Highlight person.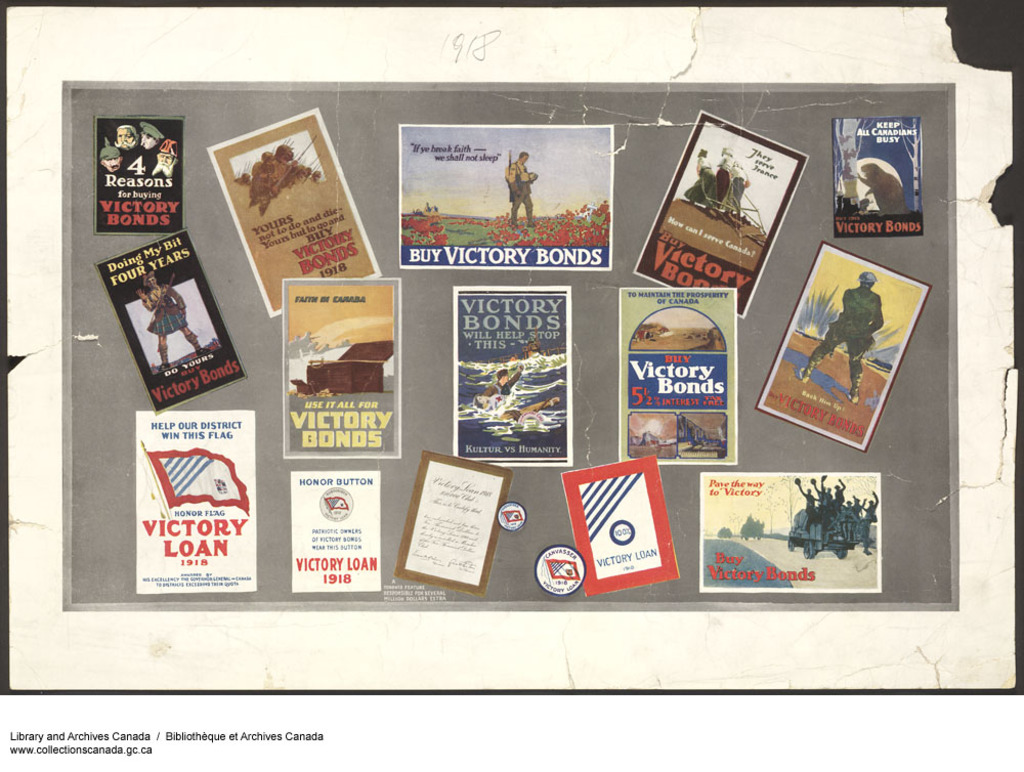
Highlighted region: x1=799 y1=276 x2=884 y2=403.
